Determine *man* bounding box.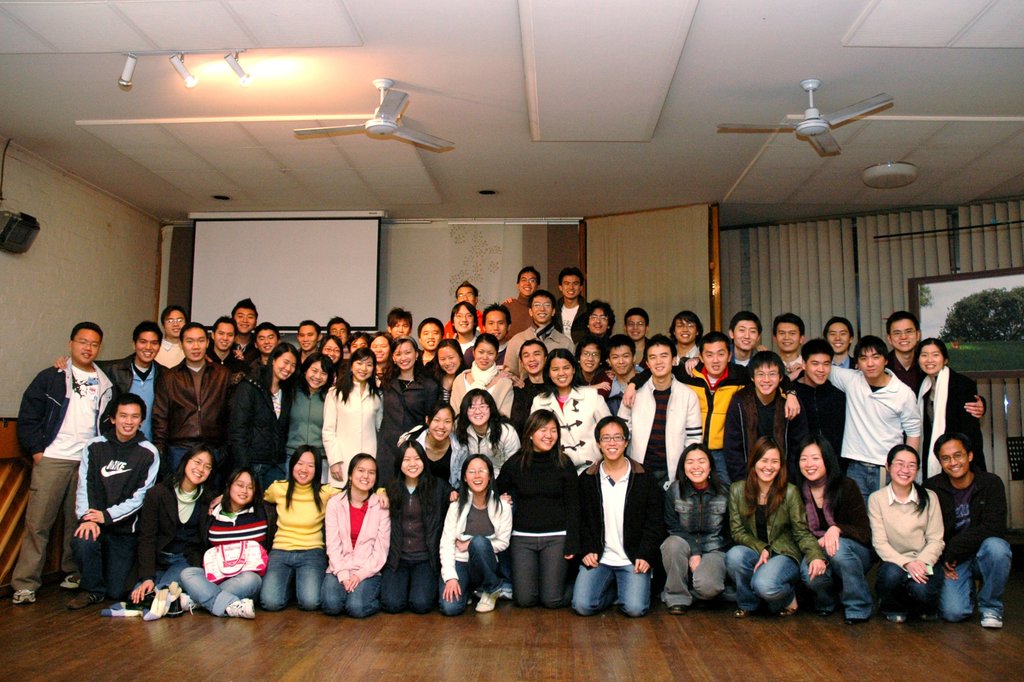
Determined: BBox(765, 304, 816, 364).
